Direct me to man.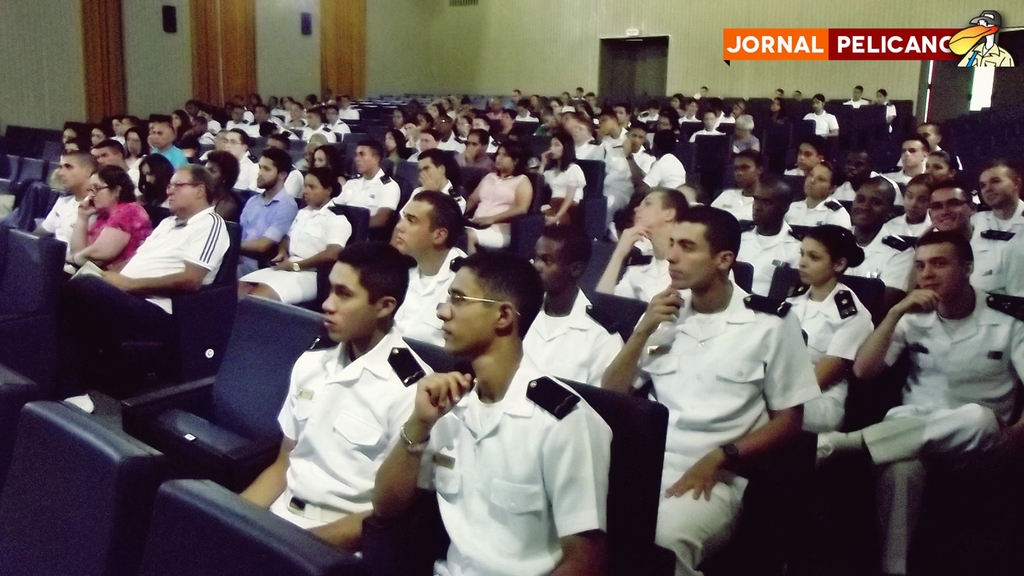
Direction: 688 109 724 139.
